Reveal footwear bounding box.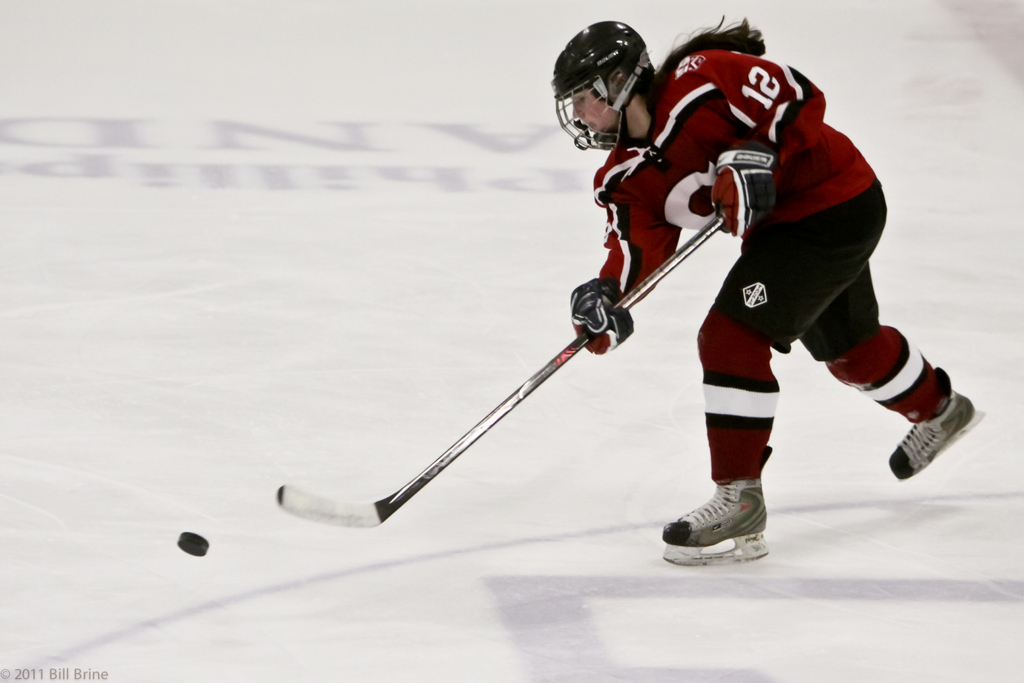
Revealed: 886 383 984 481.
